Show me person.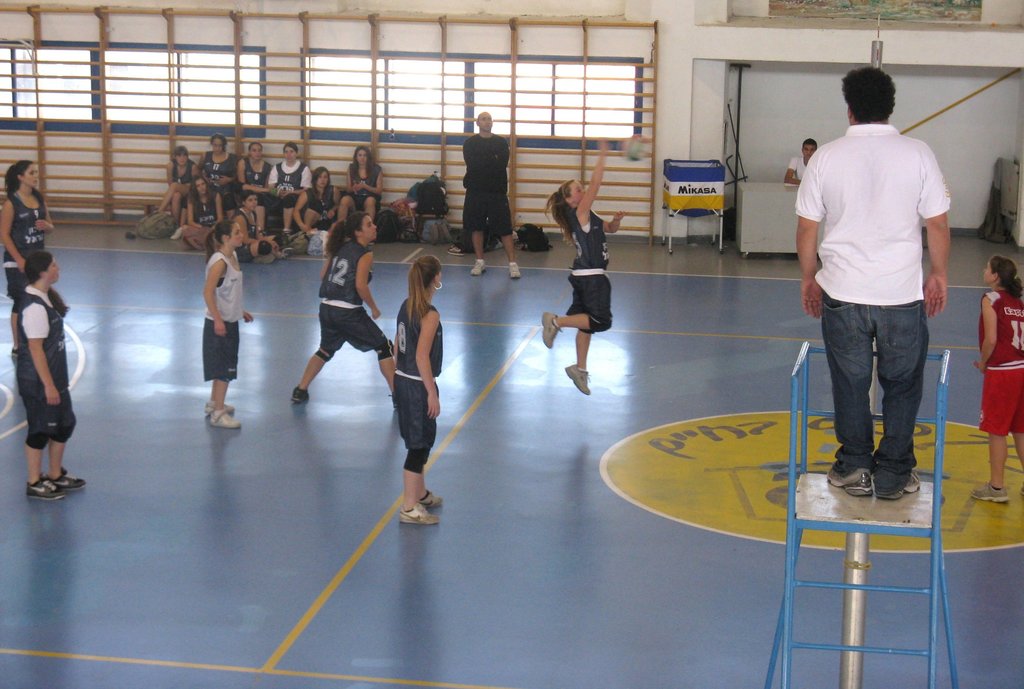
person is here: (339,146,383,225).
